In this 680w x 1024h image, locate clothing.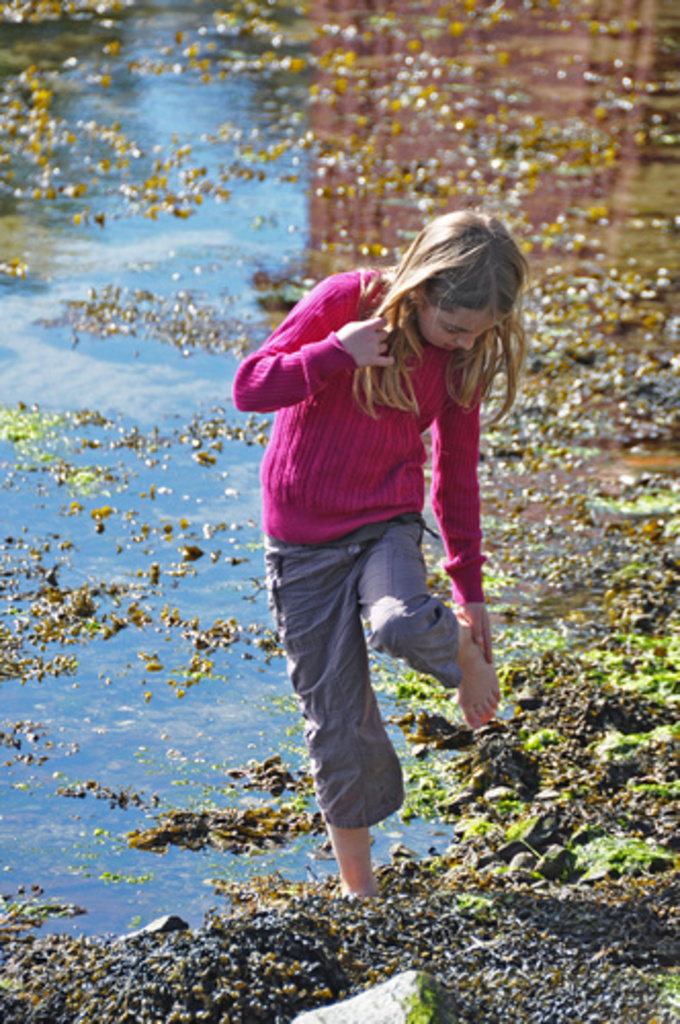
Bounding box: bbox=[236, 264, 487, 821].
